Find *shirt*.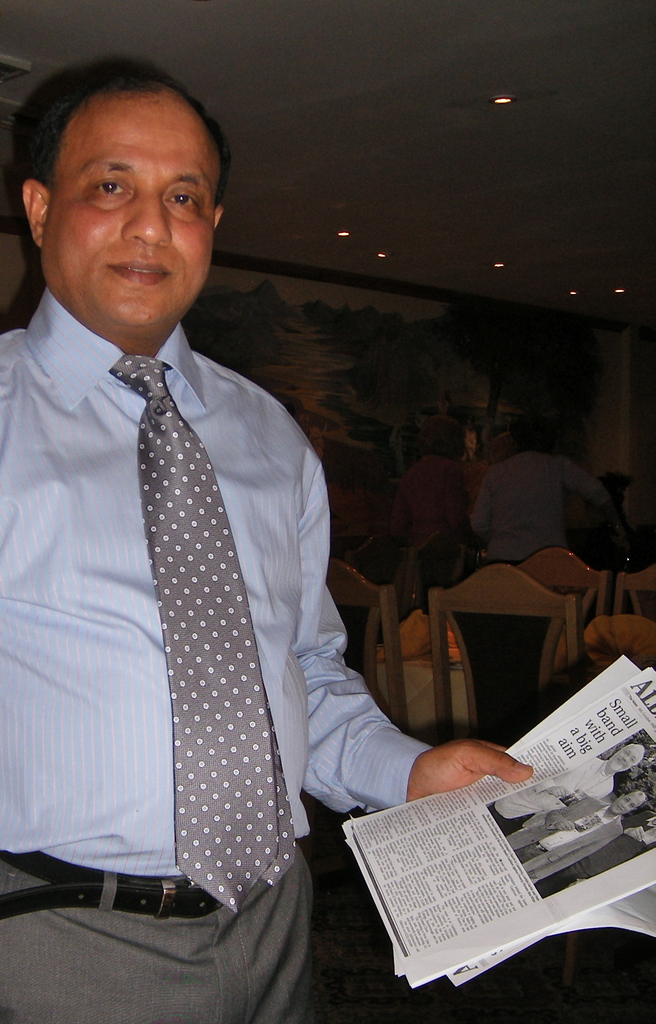
select_region(0, 286, 436, 874).
